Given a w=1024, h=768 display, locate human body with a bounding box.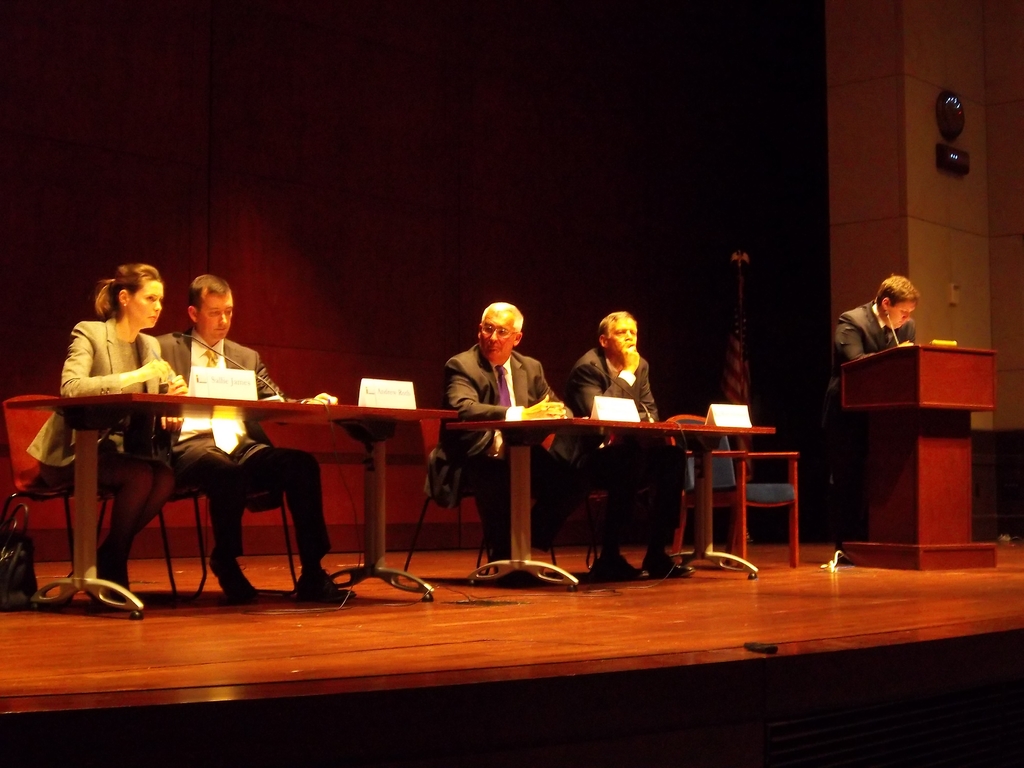
Located: 431,344,587,584.
